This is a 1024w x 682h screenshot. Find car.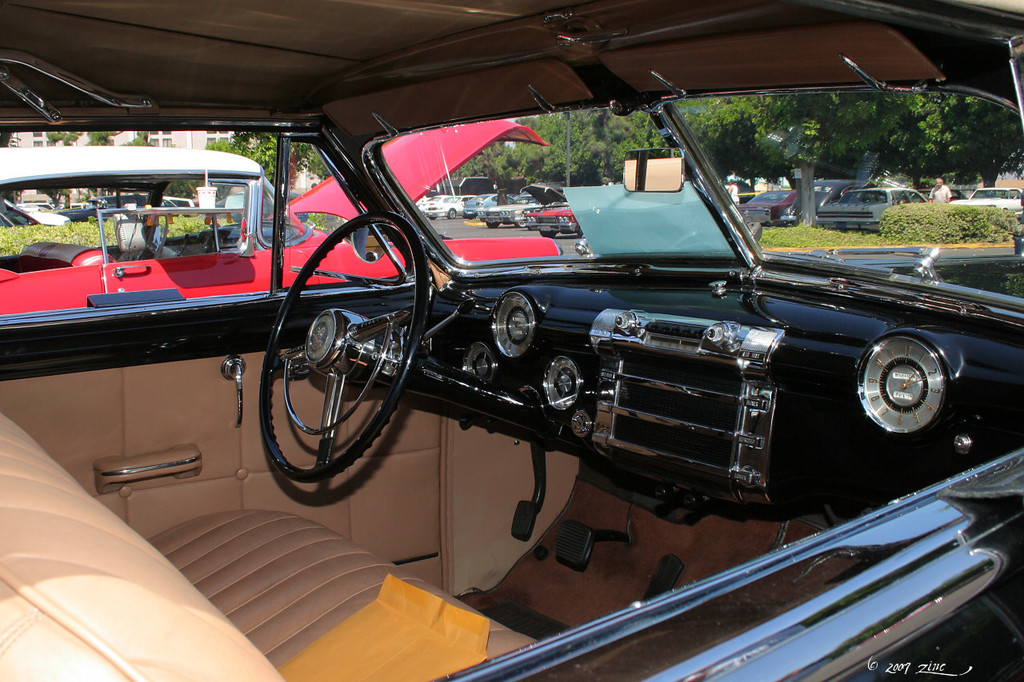
Bounding box: [left=950, top=186, right=1023, bottom=209].
